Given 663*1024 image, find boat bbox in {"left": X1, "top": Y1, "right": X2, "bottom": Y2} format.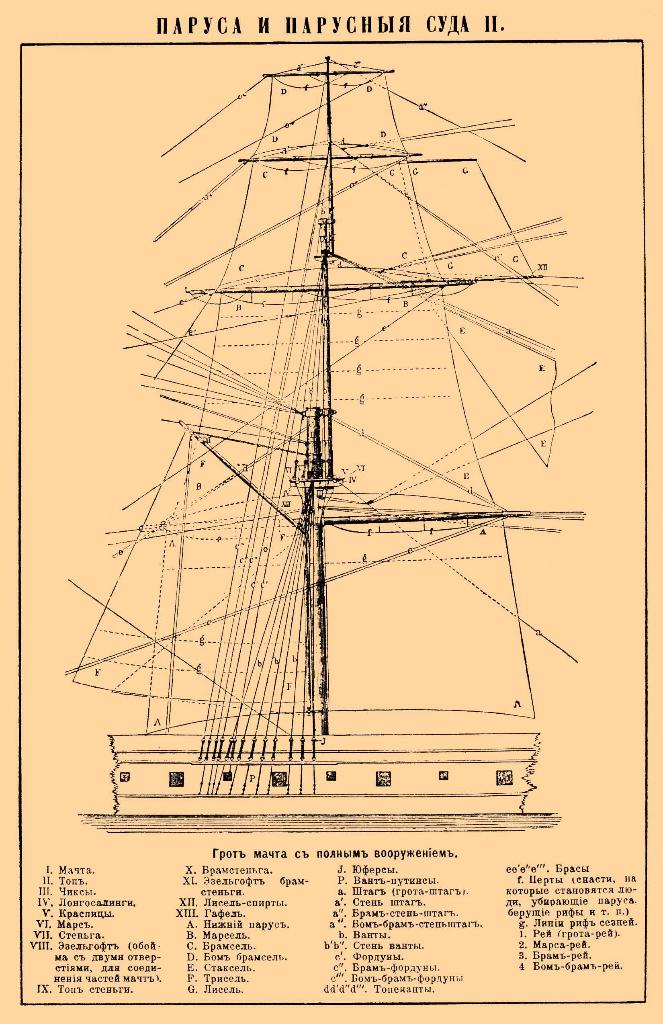
{"left": 32, "top": 99, "right": 627, "bottom": 902}.
